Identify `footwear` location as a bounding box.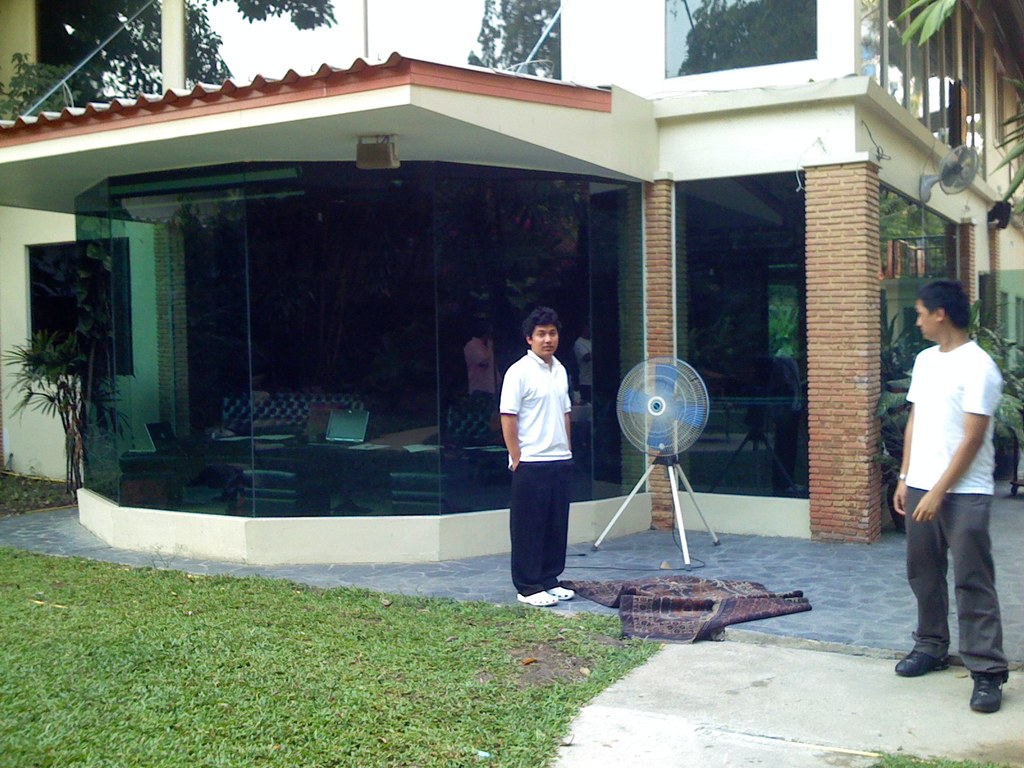
(x1=516, y1=593, x2=557, y2=609).
